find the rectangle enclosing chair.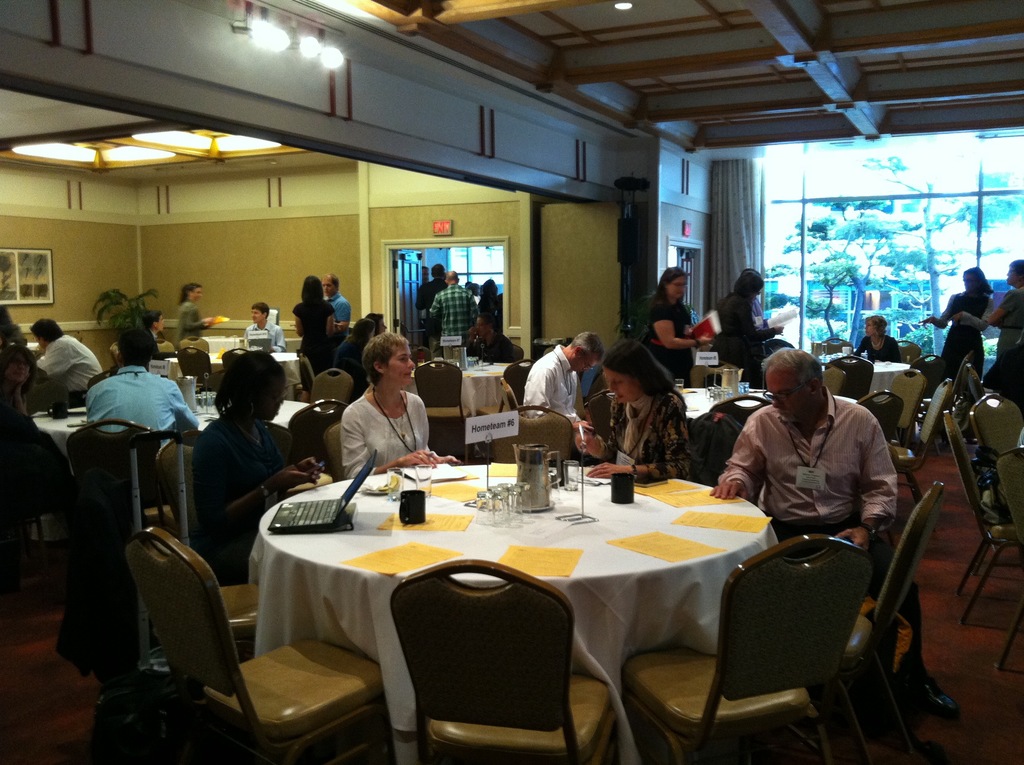
bbox=[827, 354, 876, 400].
